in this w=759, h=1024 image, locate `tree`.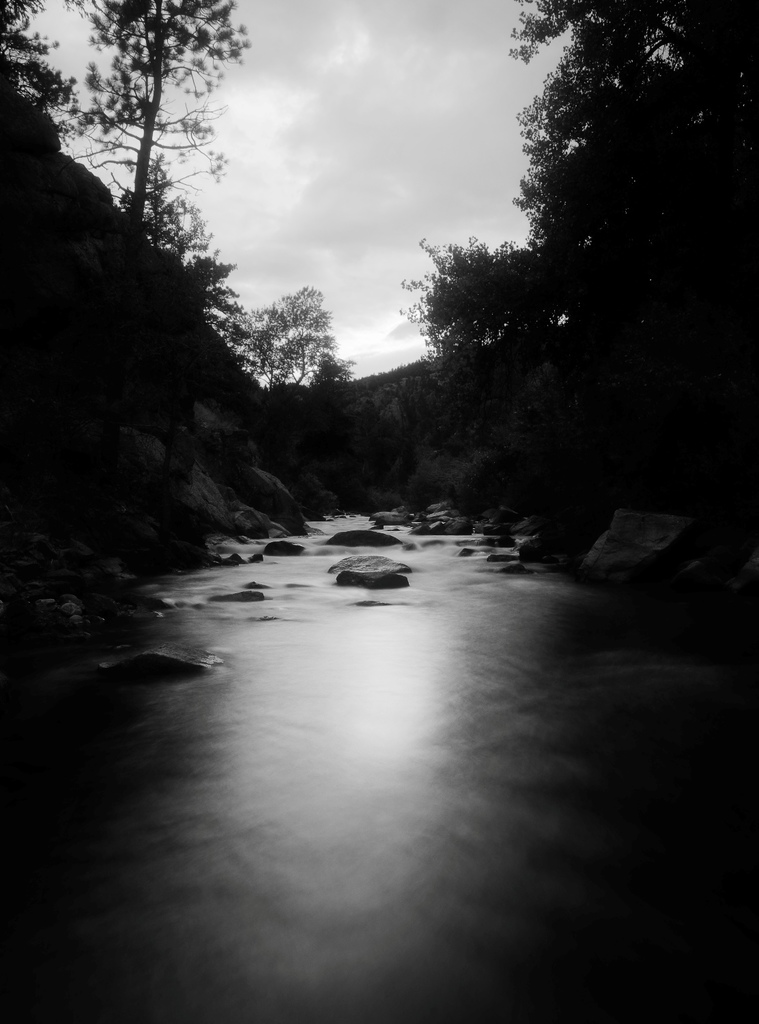
Bounding box: (left=405, top=0, right=757, bottom=499).
